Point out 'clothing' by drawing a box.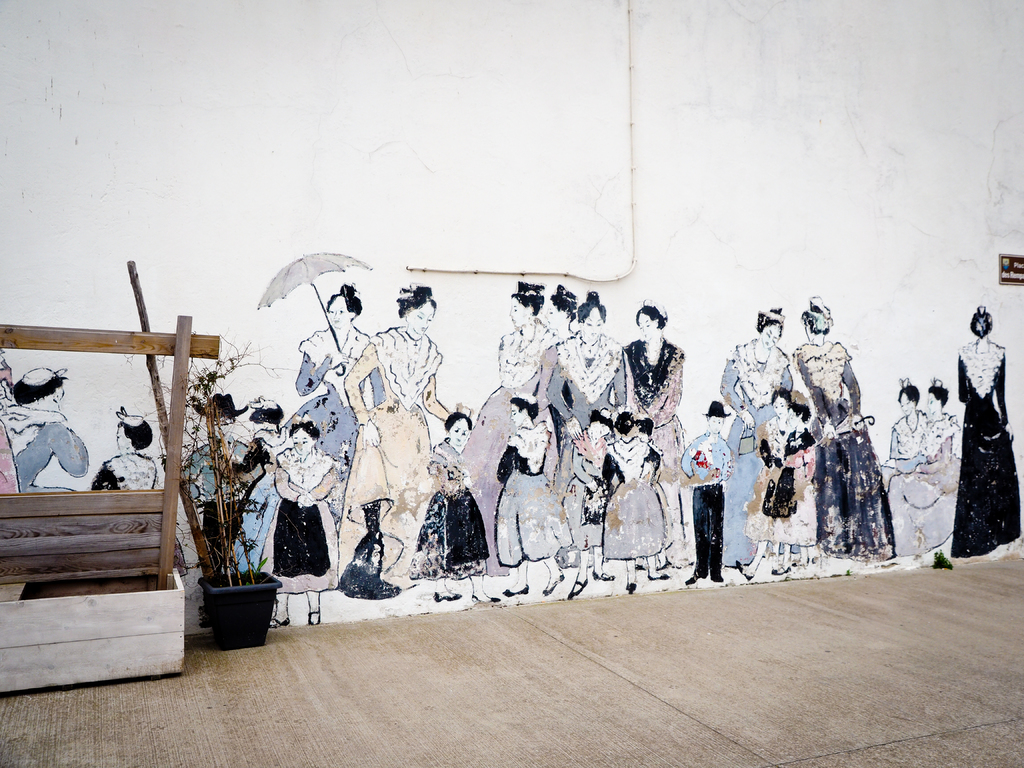
<bbox>410, 439, 490, 579</bbox>.
